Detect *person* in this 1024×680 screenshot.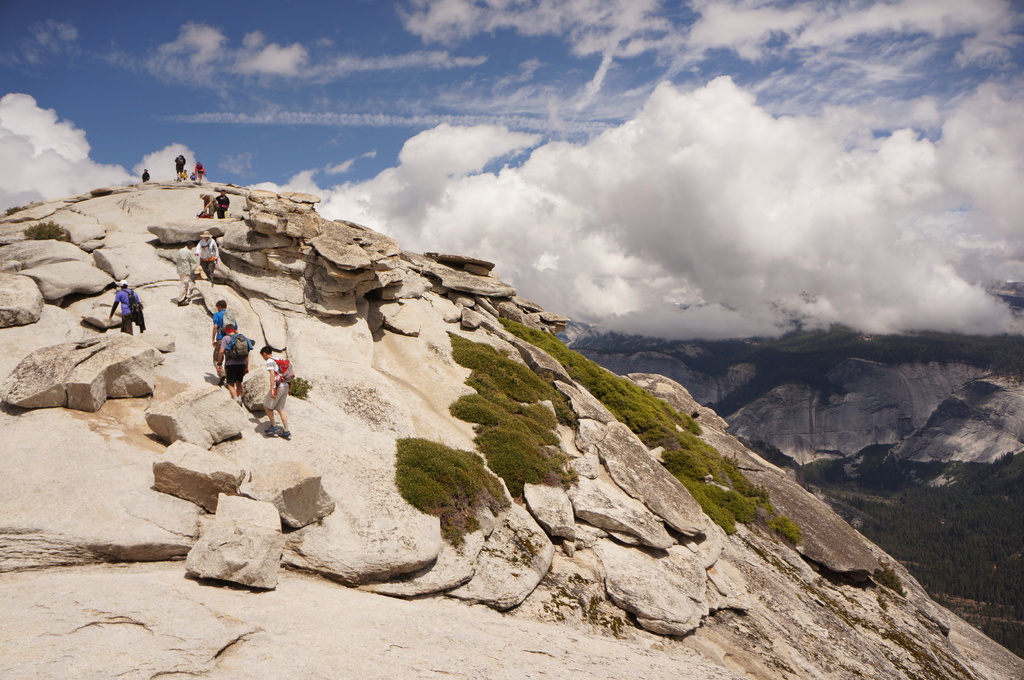
Detection: (208,295,237,381).
